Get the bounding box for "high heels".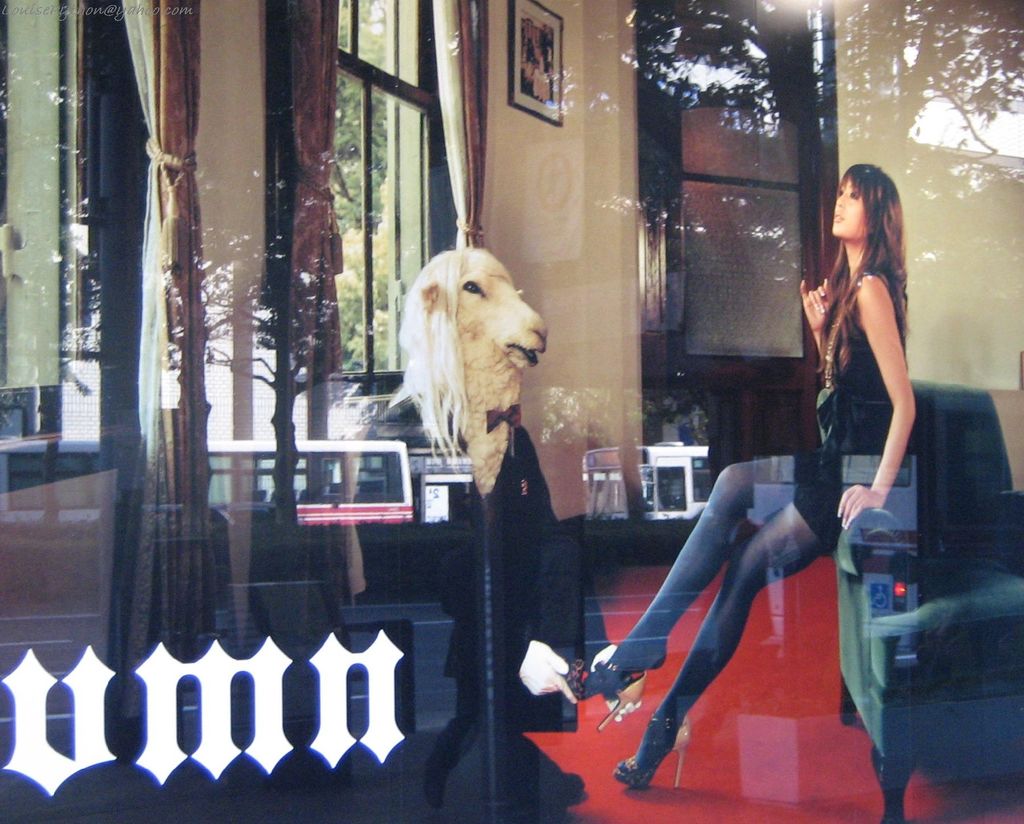
pyautogui.locateOnScreen(607, 714, 688, 786).
